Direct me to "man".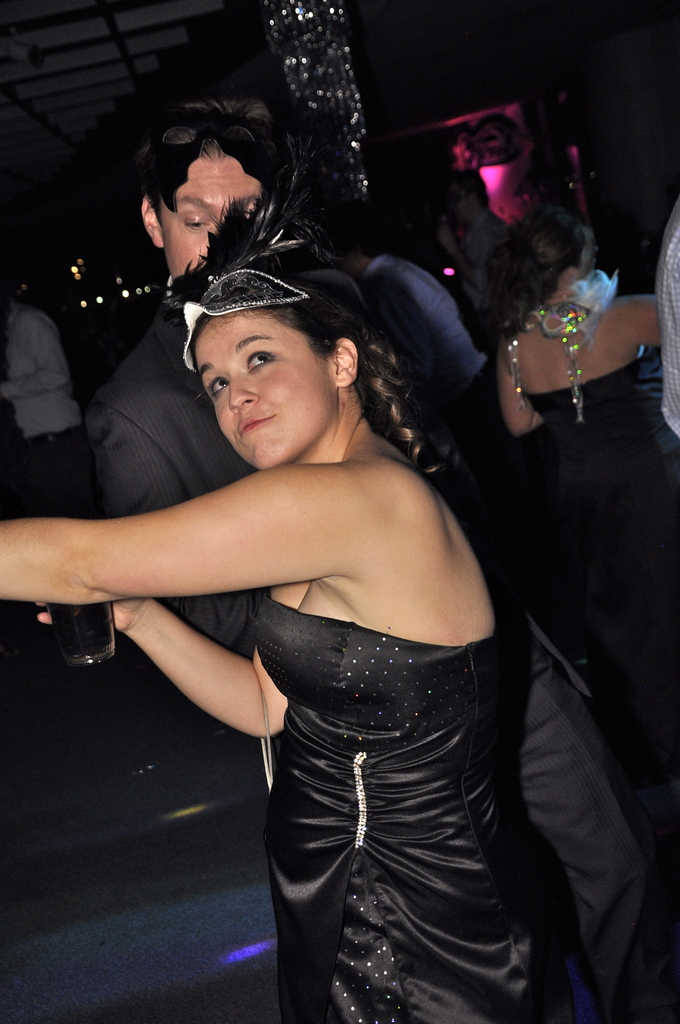
Direction: <bbox>0, 282, 88, 516</bbox>.
